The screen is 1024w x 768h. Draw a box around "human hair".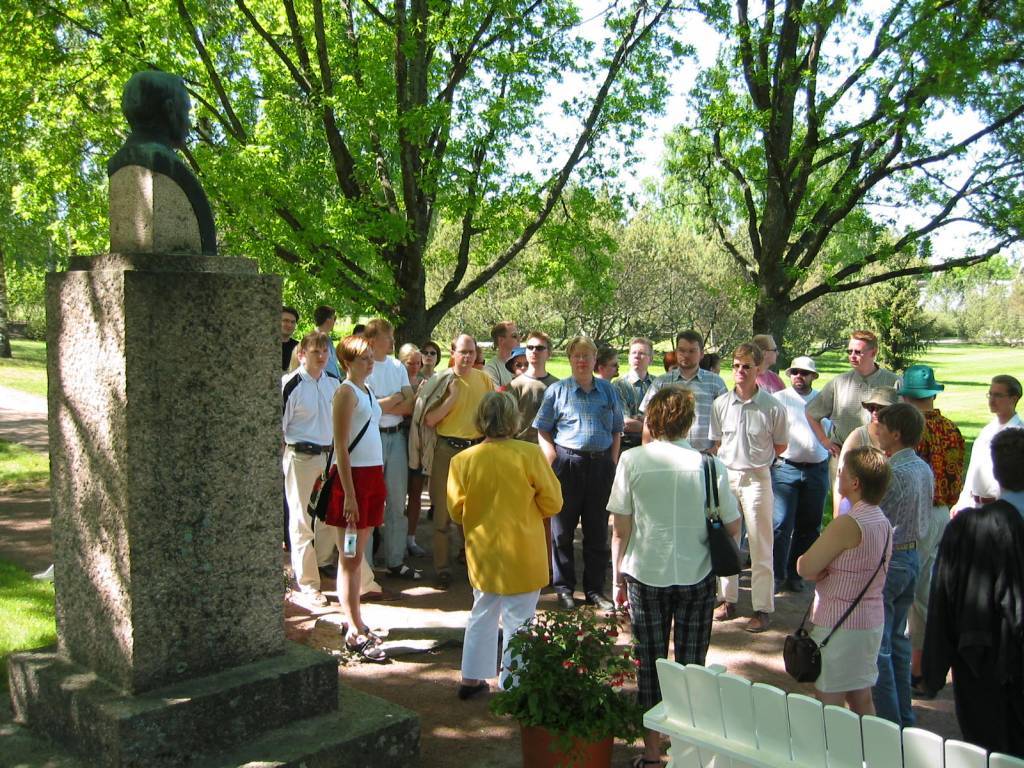
pyautogui.locateOnScreen(590, 344, 616, 366).
